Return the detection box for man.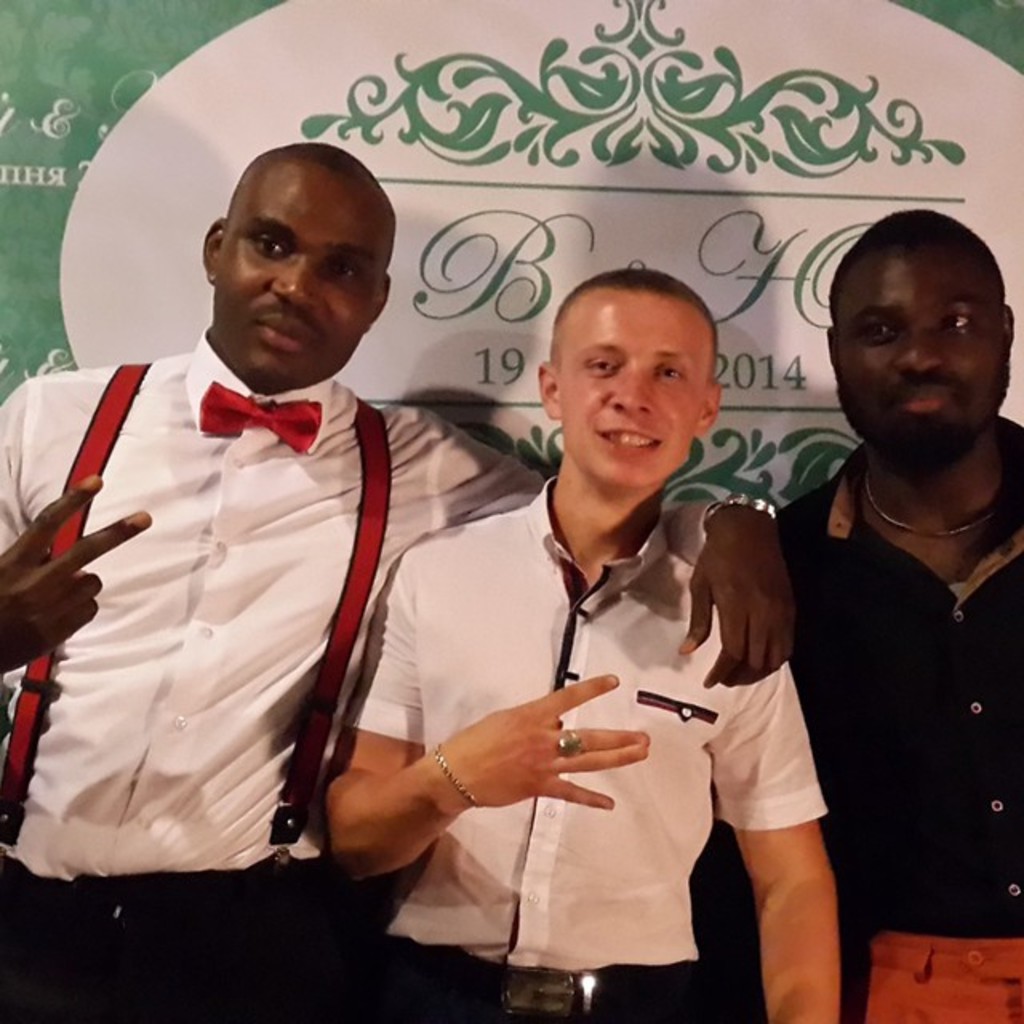
region(0, 139, 798, 1022).
